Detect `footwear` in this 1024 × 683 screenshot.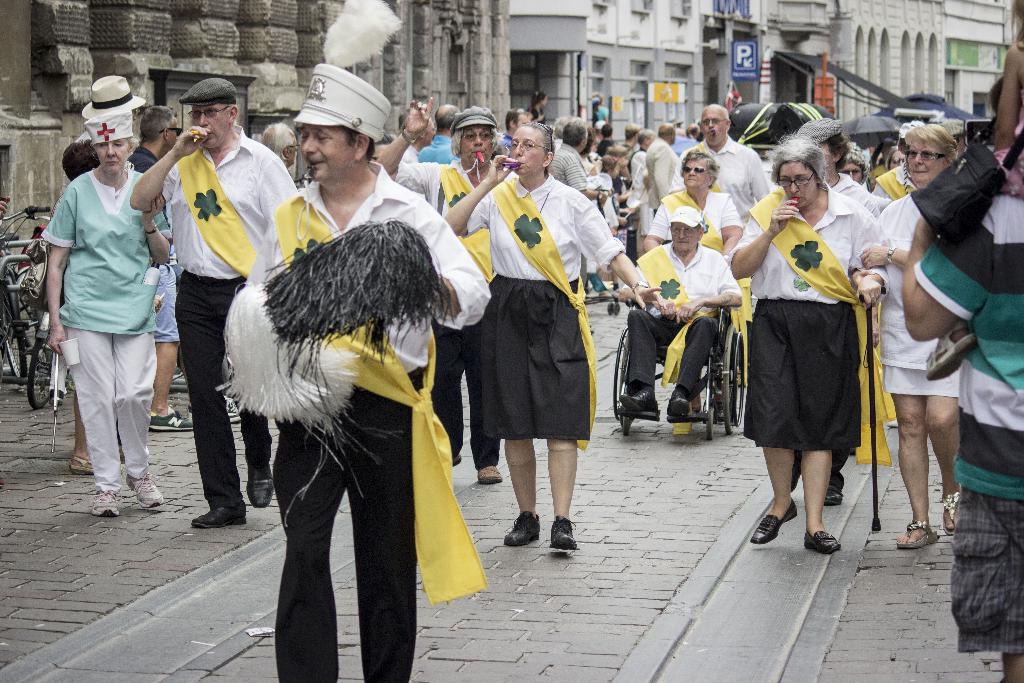
Detection: bbox(888, 511, 934, 548).
